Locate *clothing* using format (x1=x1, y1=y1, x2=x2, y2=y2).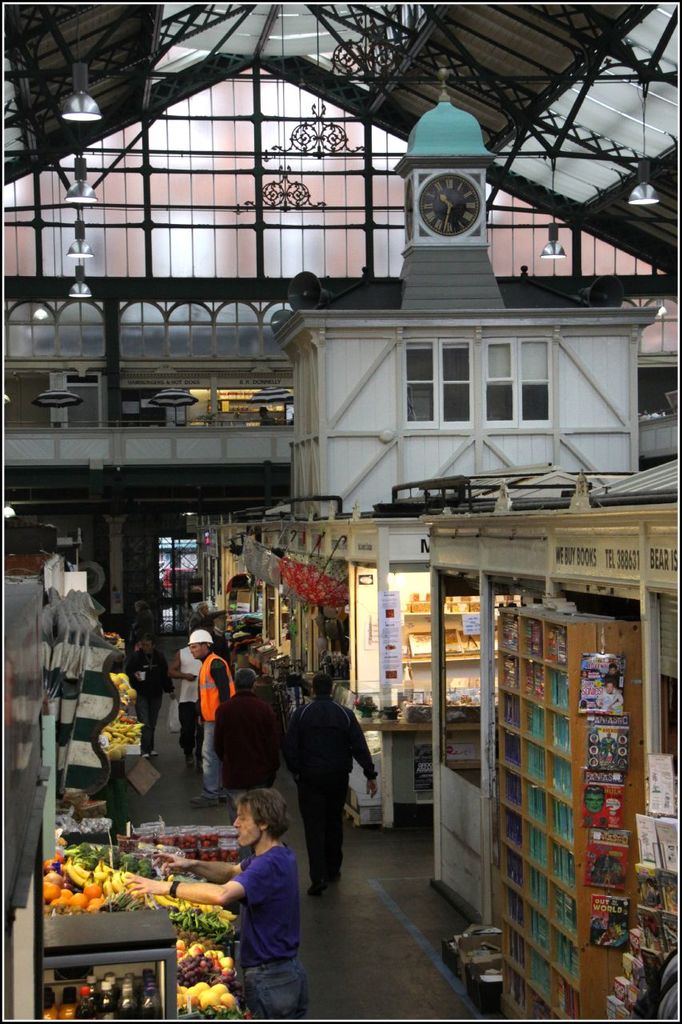
(x1=229, y1=845, x2=306, y2=1023).
